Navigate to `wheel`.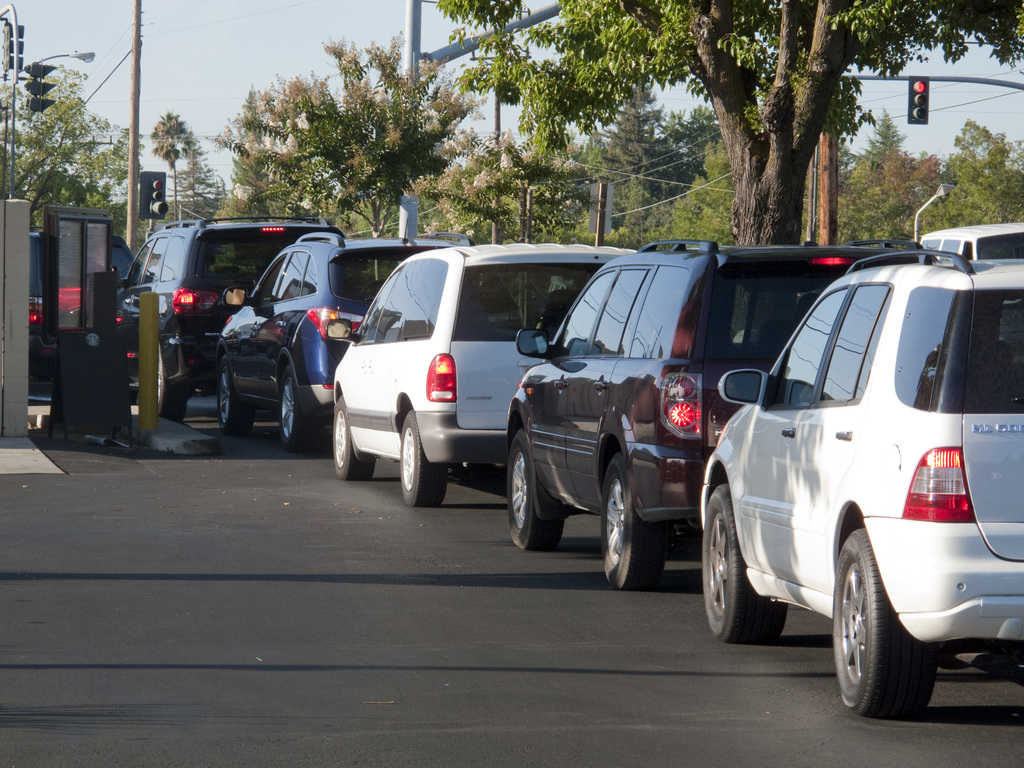
Navigation target: [218,356,253,436].
